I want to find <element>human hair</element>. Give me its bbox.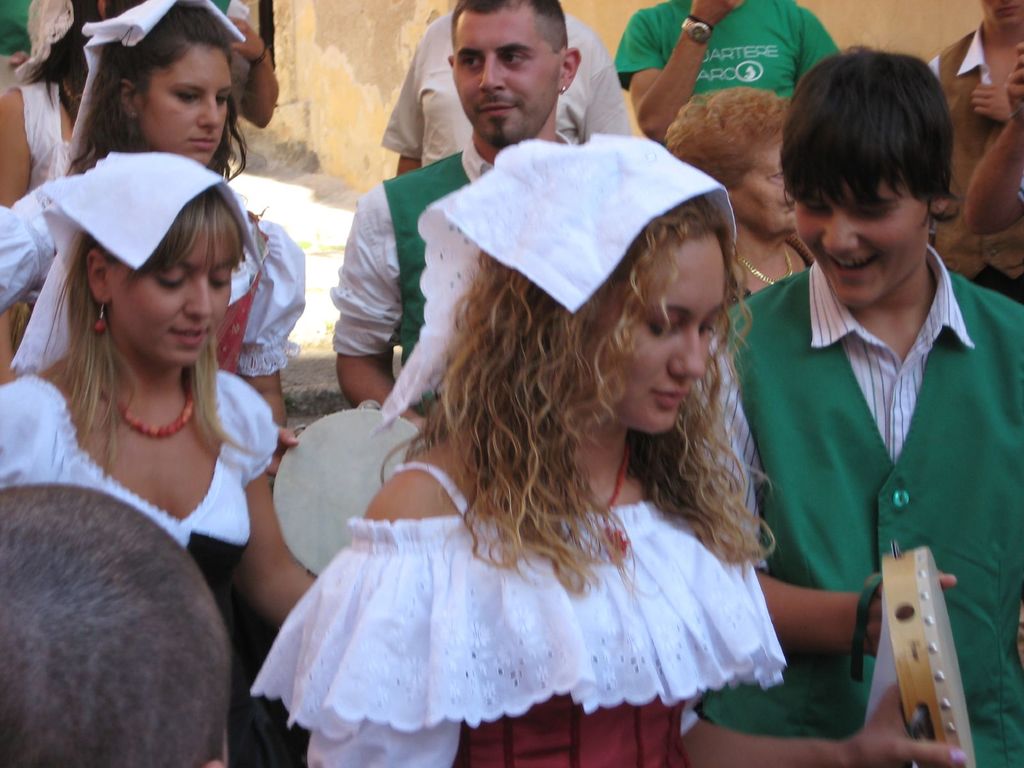
[783, 45, 966, 226].
